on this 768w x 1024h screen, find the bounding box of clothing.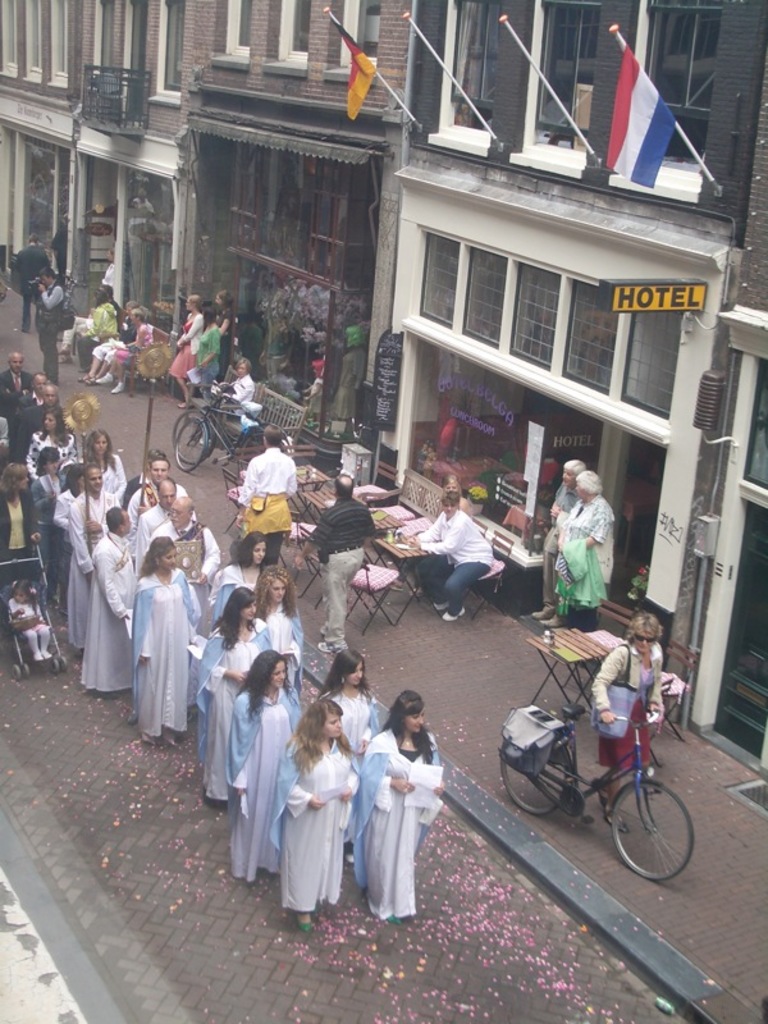
Bounding box: (5,243,49,328).
